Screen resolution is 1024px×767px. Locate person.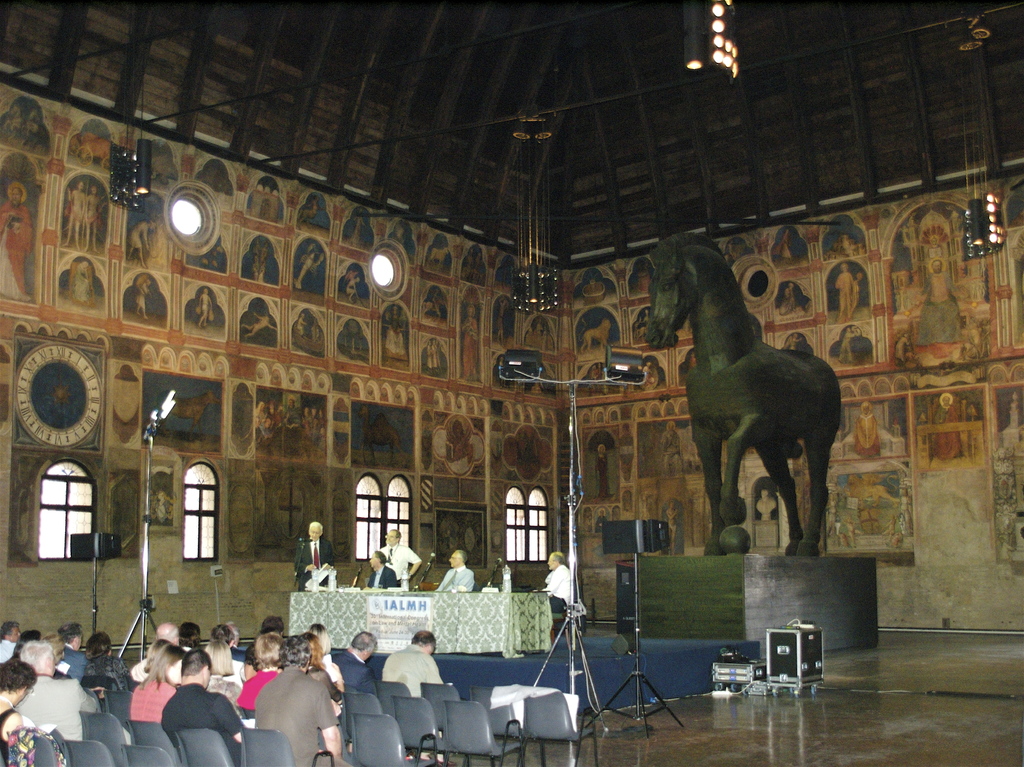
[x1=253, y1=631, x2=352, y2=766].
